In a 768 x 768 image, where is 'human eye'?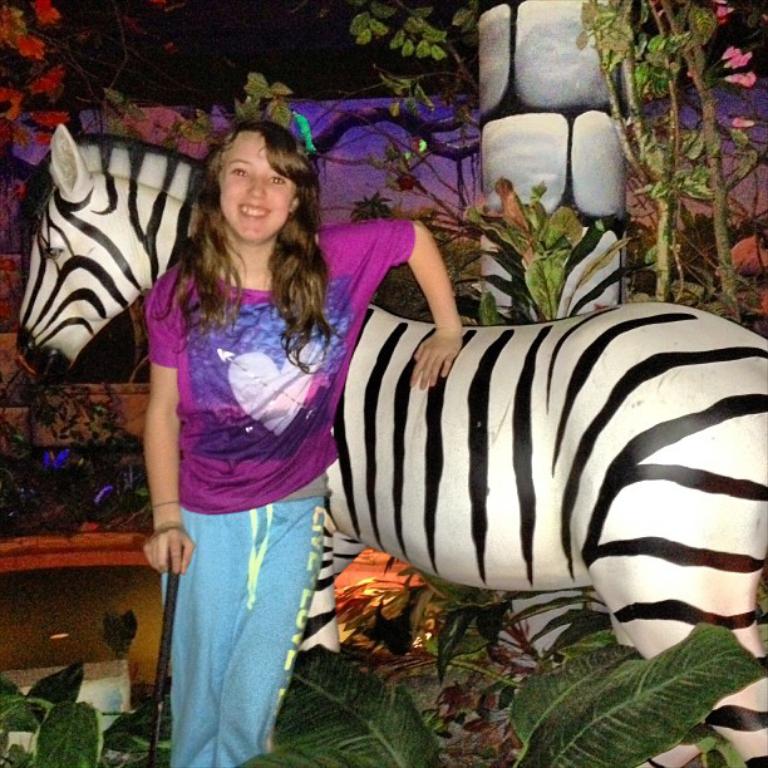
<region>228, 164, 246, 176</region>.
